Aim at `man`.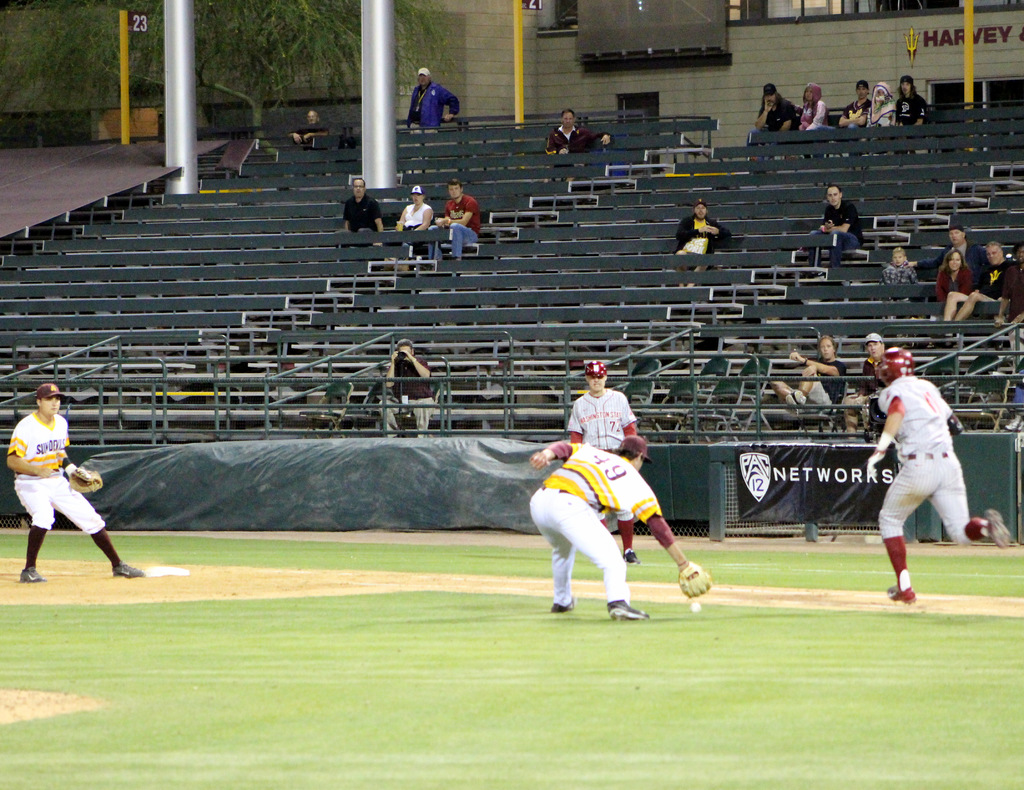
Aimed at 280/103/325/155.
